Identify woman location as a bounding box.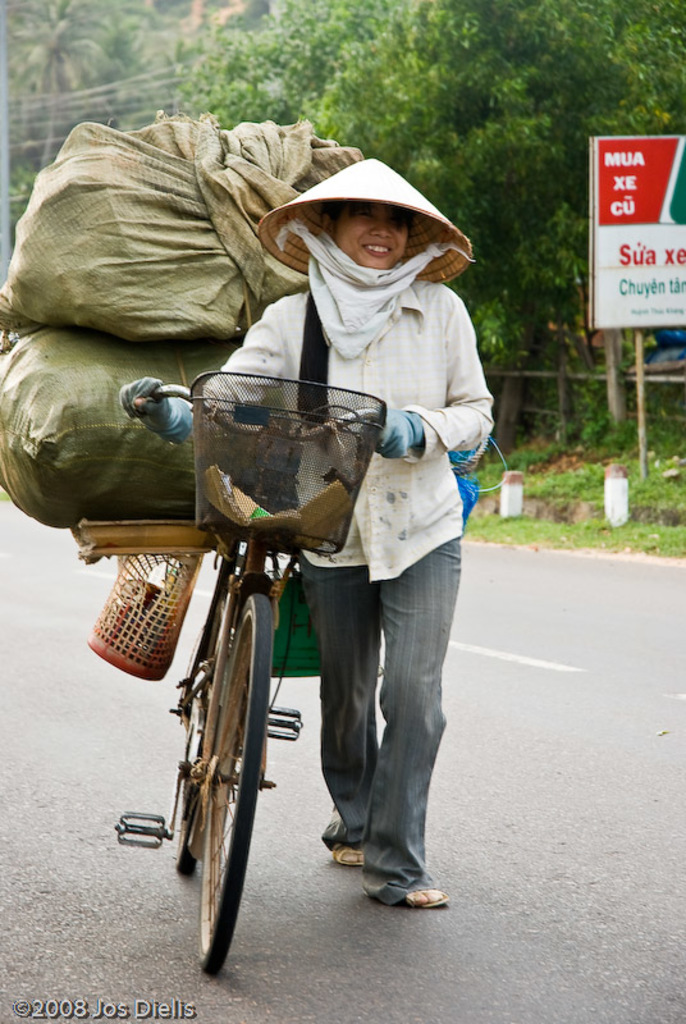
115,165,508,913.
